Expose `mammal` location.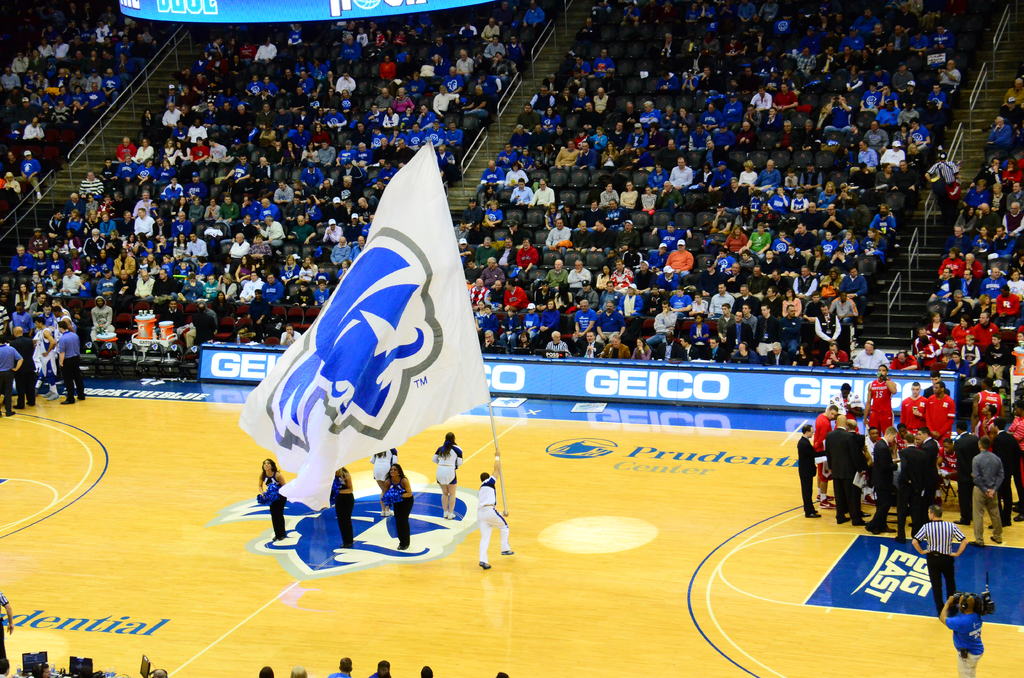
Exposed at [x1=973, y1=439, x2=1007, y2=549].
